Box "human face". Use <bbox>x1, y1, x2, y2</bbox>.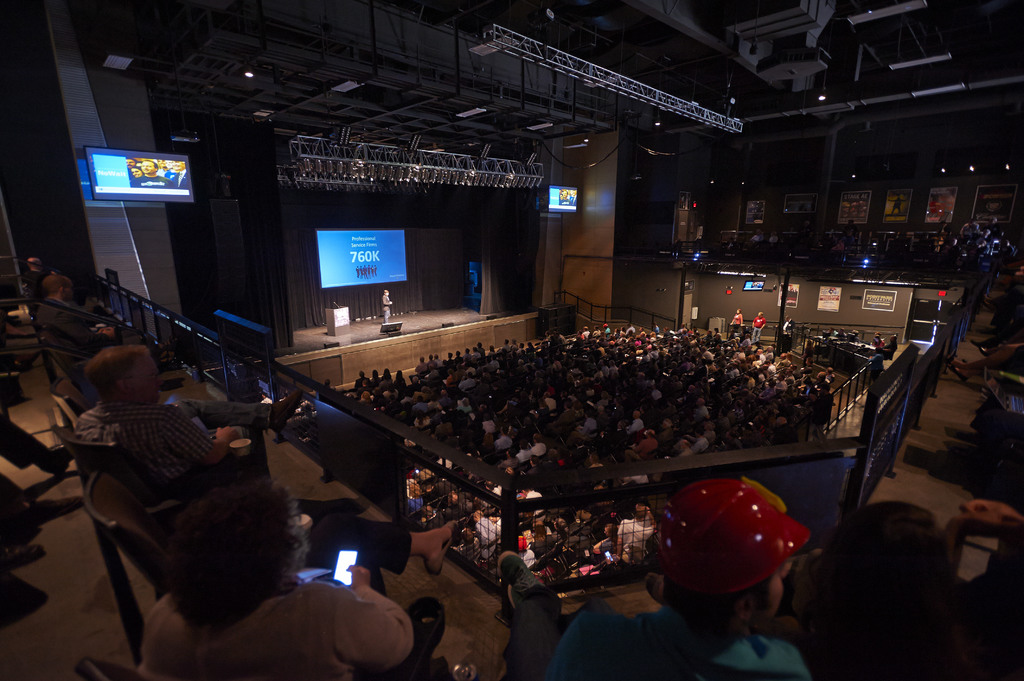
<bbox>385, 290, 389, 296</bbox>.
